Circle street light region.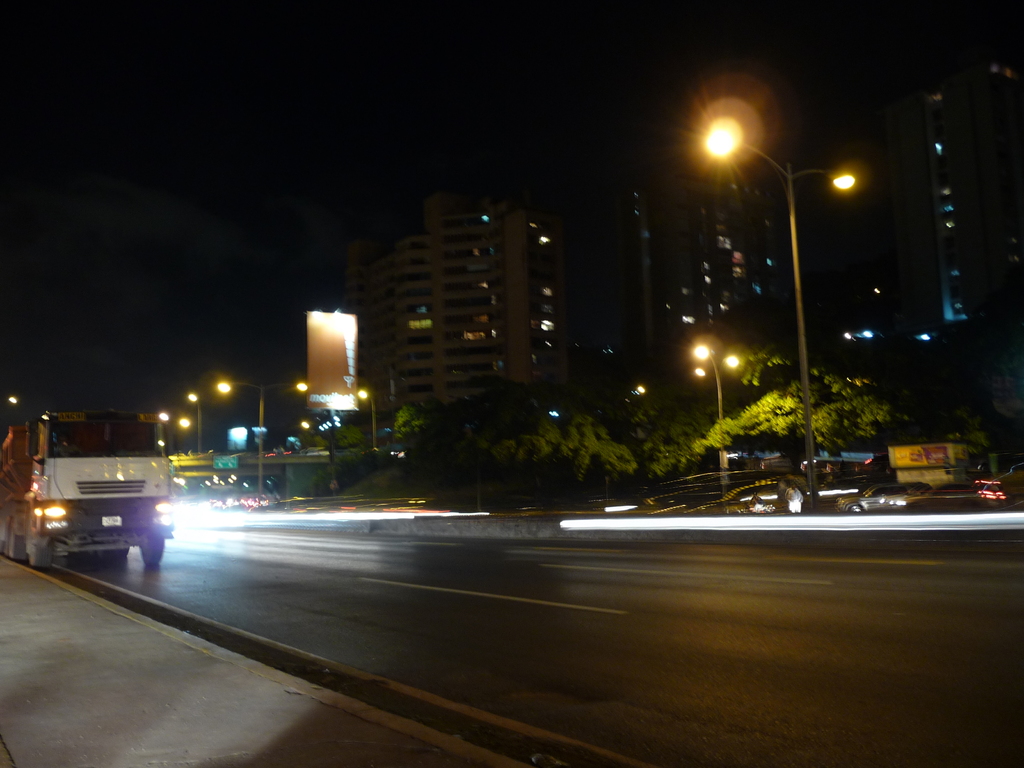
Region: 209,377,312,505.
